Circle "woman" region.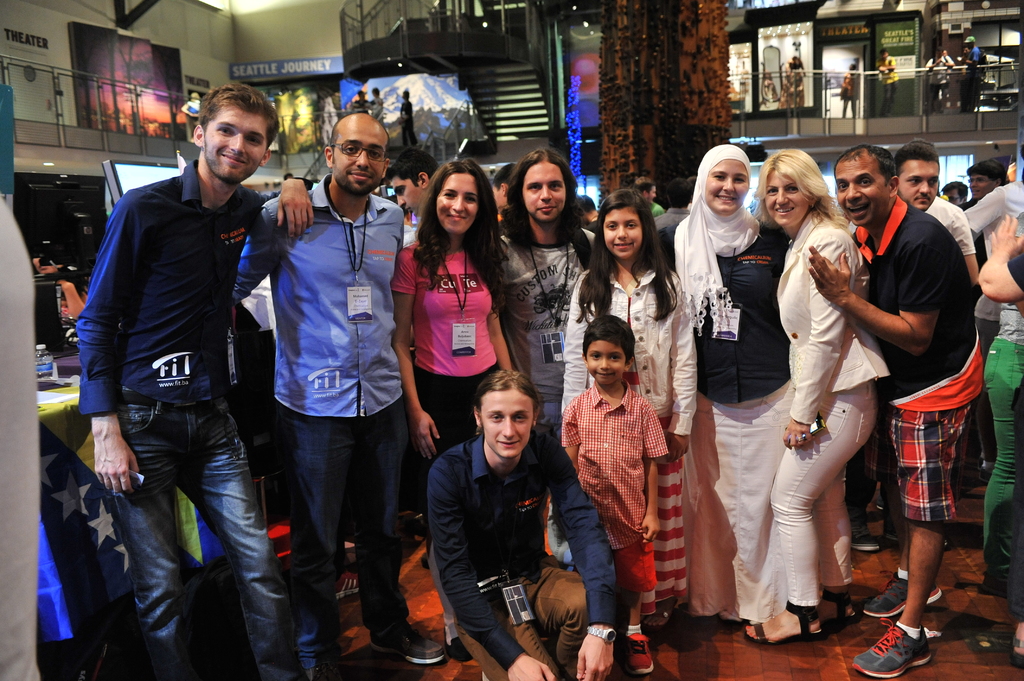
Region: 762 148 910 648.
